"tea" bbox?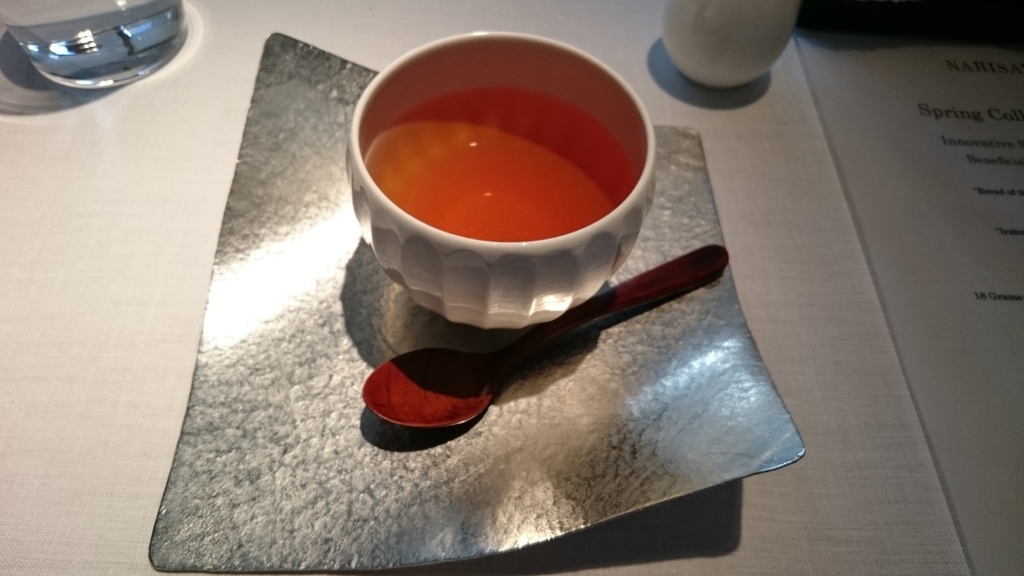
BBox(371, 83, 634, 242)
